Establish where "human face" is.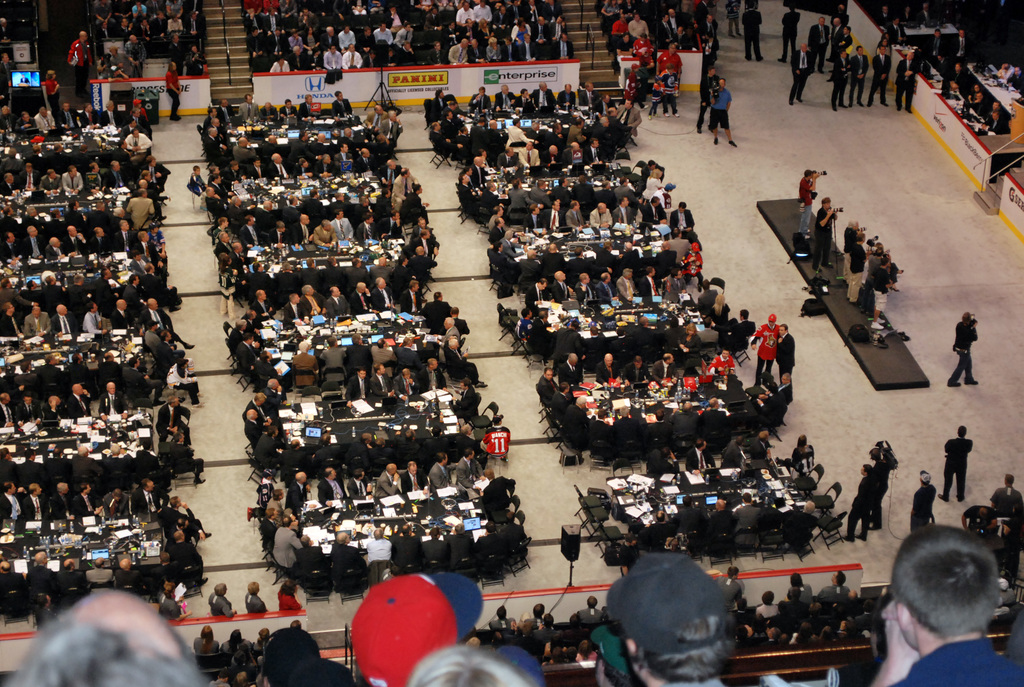
Established at (x1=70, y1=167, x2=76, y2=179).
